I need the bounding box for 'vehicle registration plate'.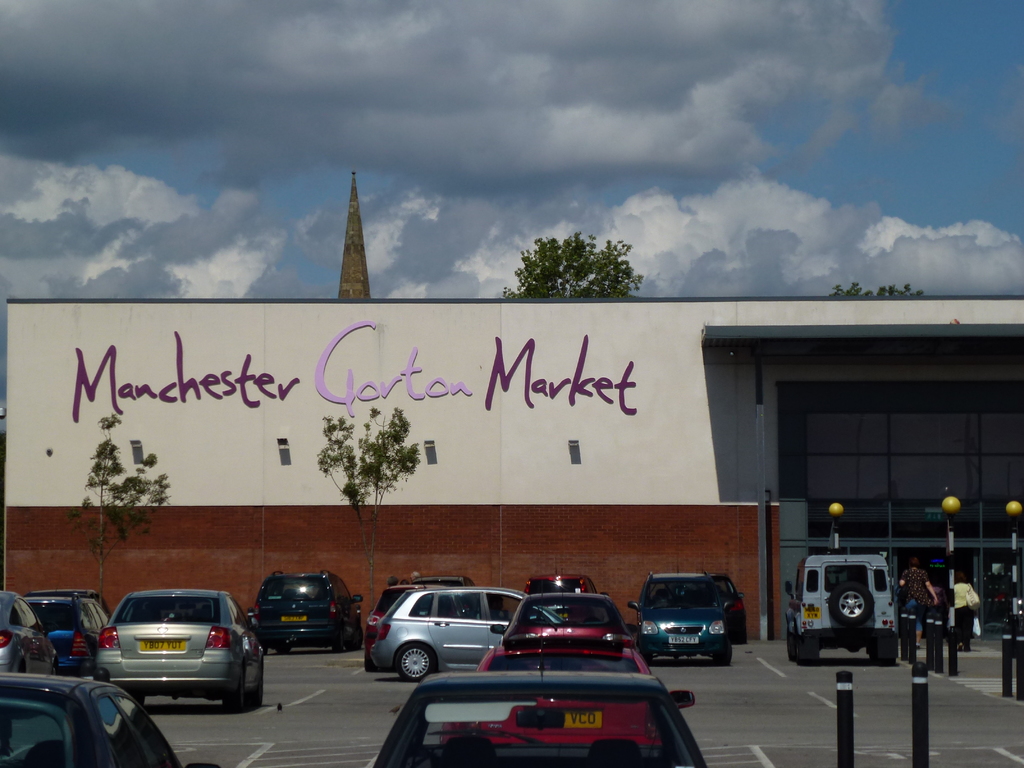
Here it is: box=[140, 639, 186, 653].
